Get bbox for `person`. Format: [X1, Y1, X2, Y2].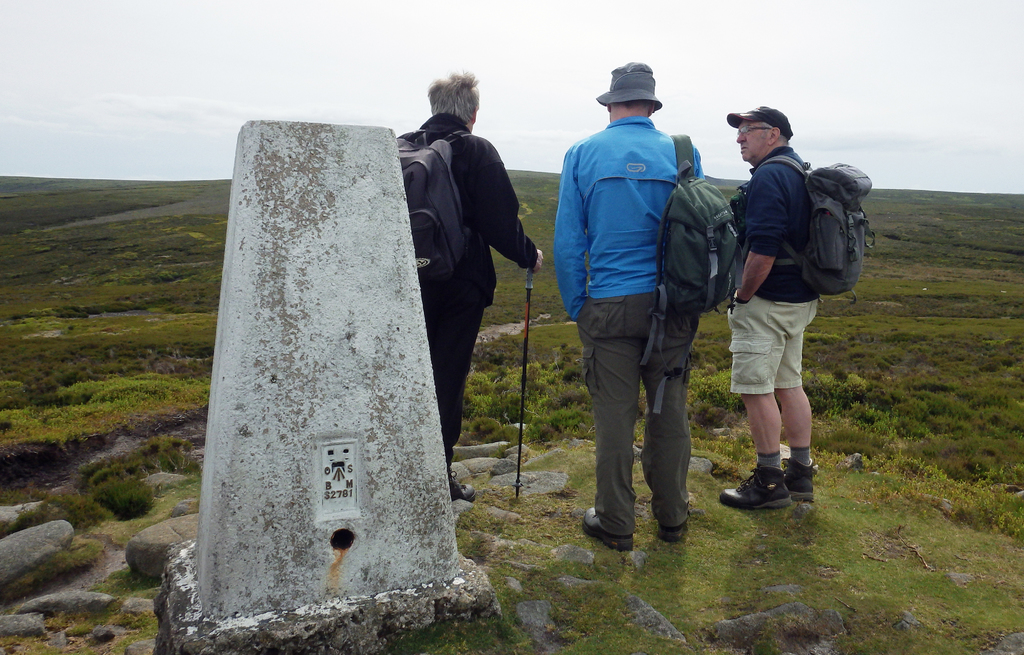
[399, 68, 548, 503].
